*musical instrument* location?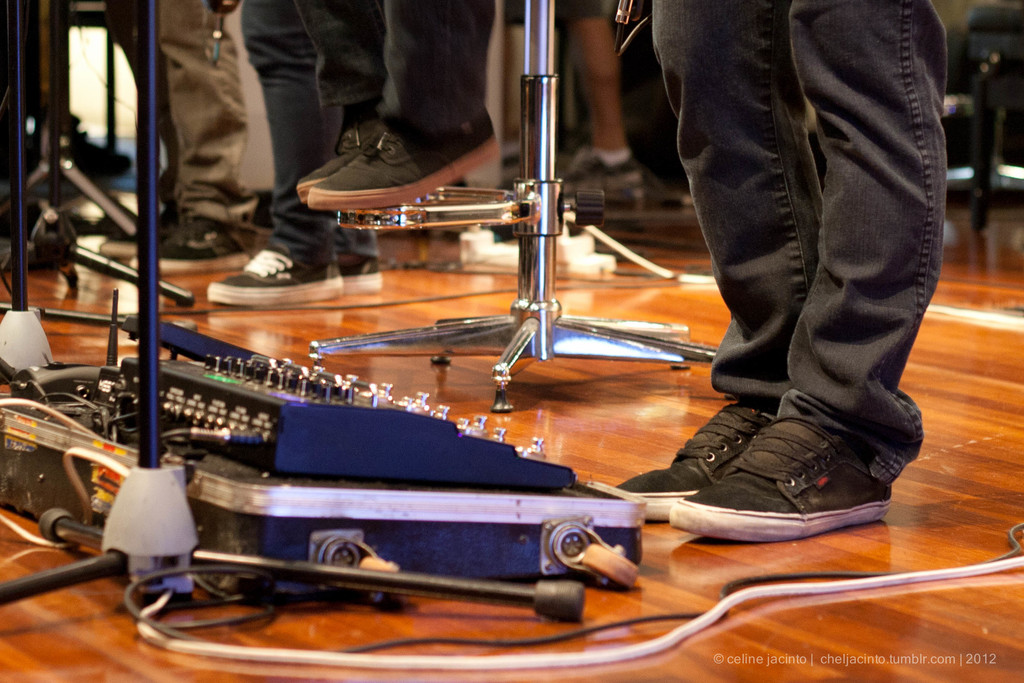
select_region(82, 289, 589, 502)
